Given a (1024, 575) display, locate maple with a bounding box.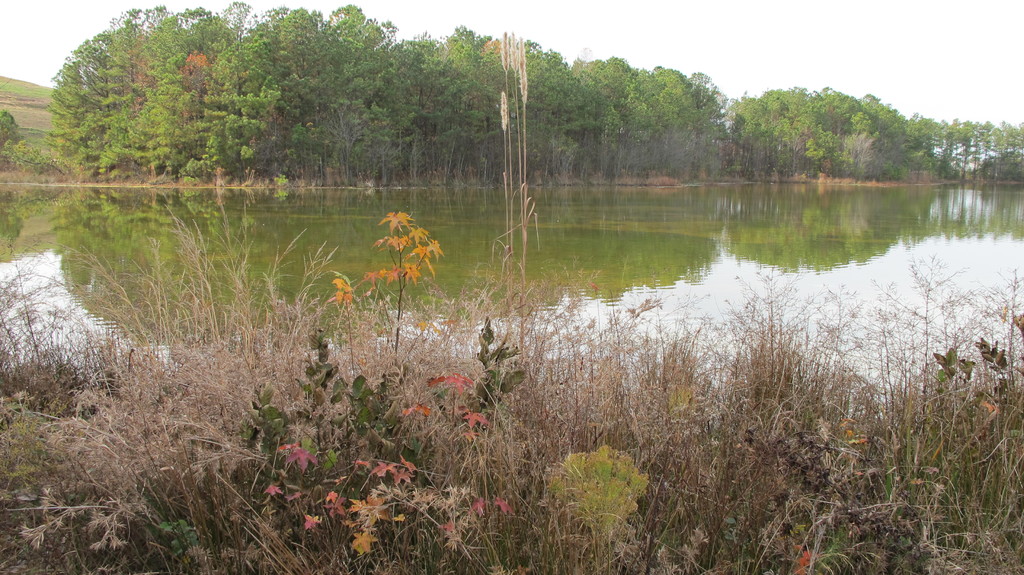
Located: region(352, 494, 407, 563).
